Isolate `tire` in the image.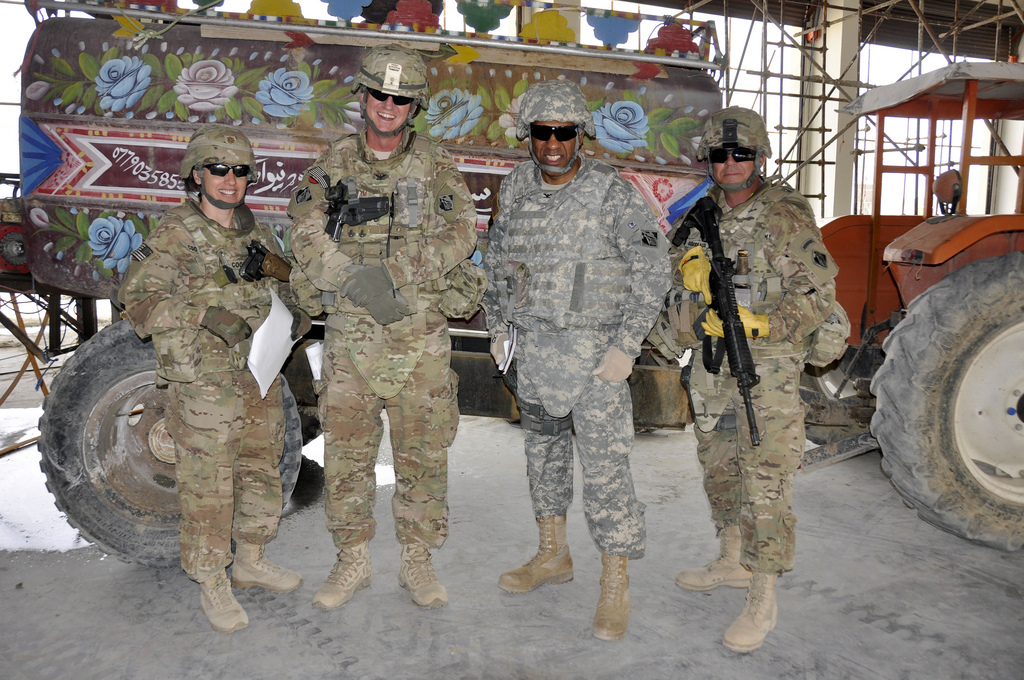
Isolated region: pyautogui.locateOnScreen(37, 320, 302, 567).
